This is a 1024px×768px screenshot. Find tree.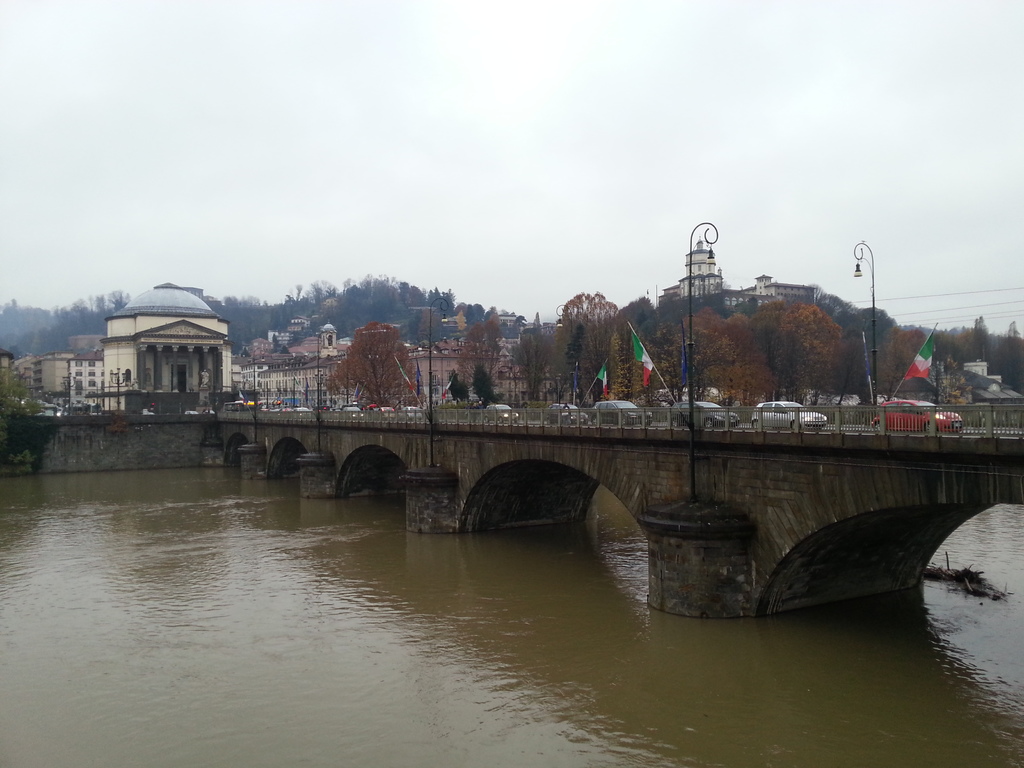
Bounding box: <bbox>456, 319, 502, 382</bbox>.
